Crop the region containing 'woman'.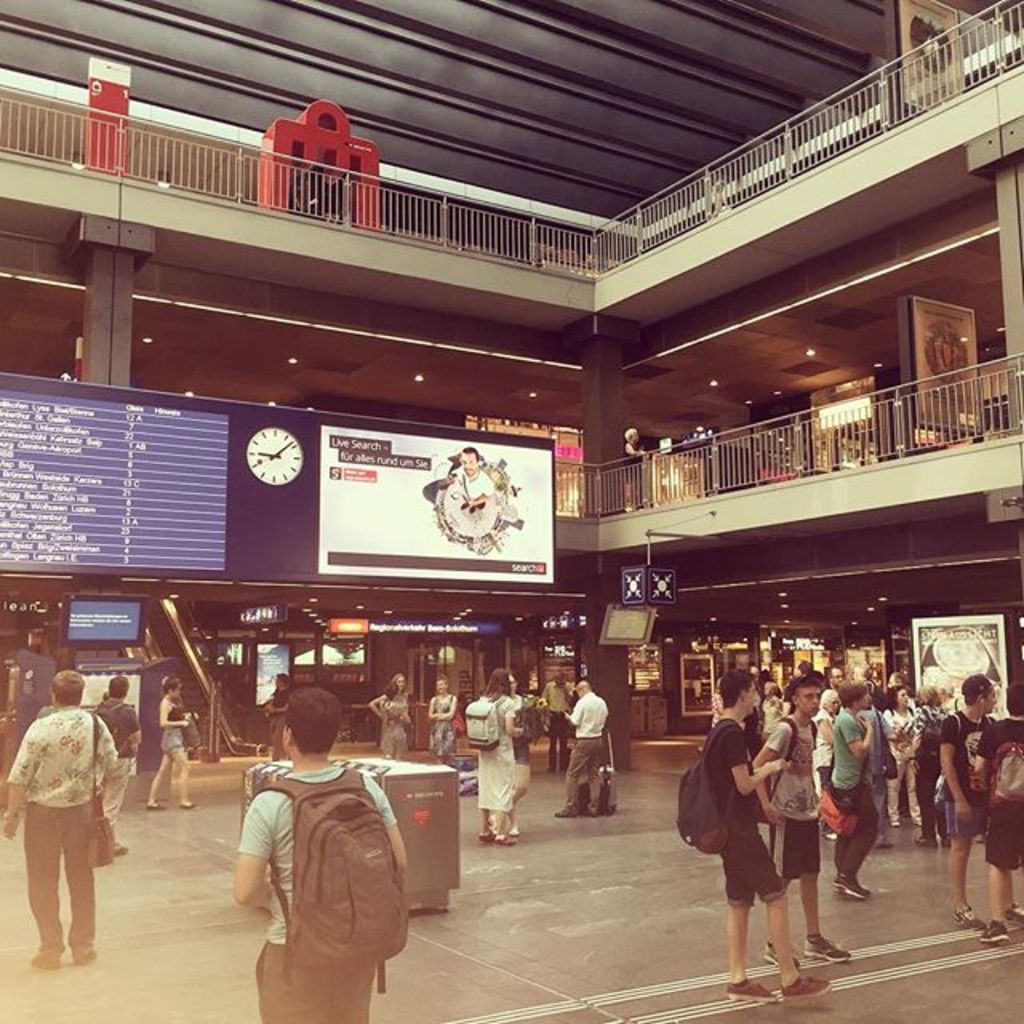
Crop region: x1=477, y1=670, x2=530, y2=845.
